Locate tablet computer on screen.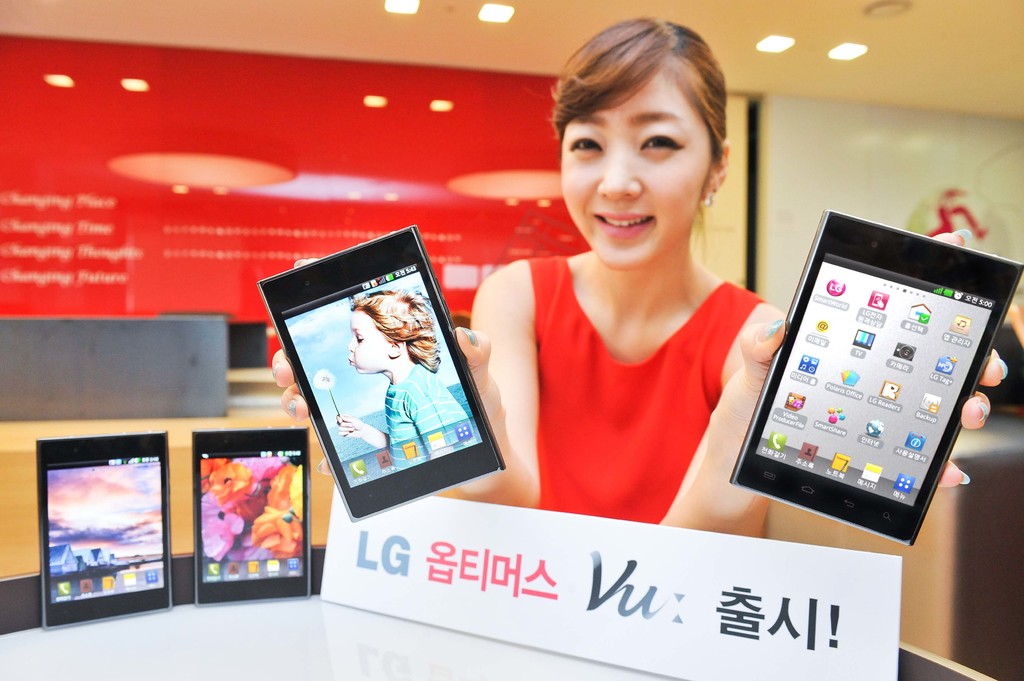
On screen at 728:205:1023:549.
